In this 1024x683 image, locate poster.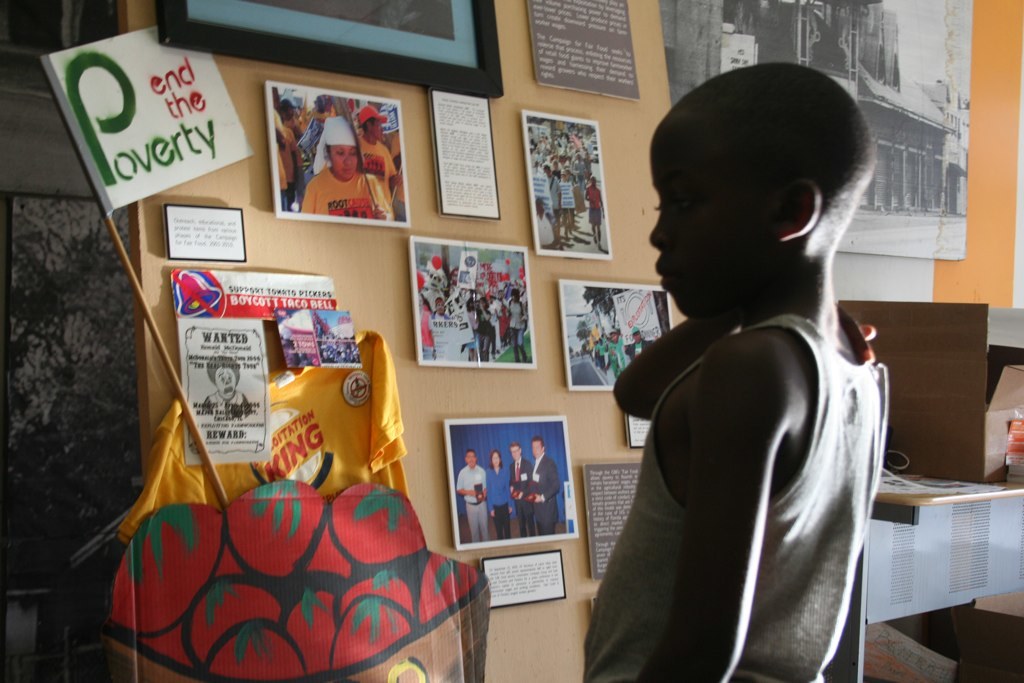
Bounding box: 442 415 578 541.
